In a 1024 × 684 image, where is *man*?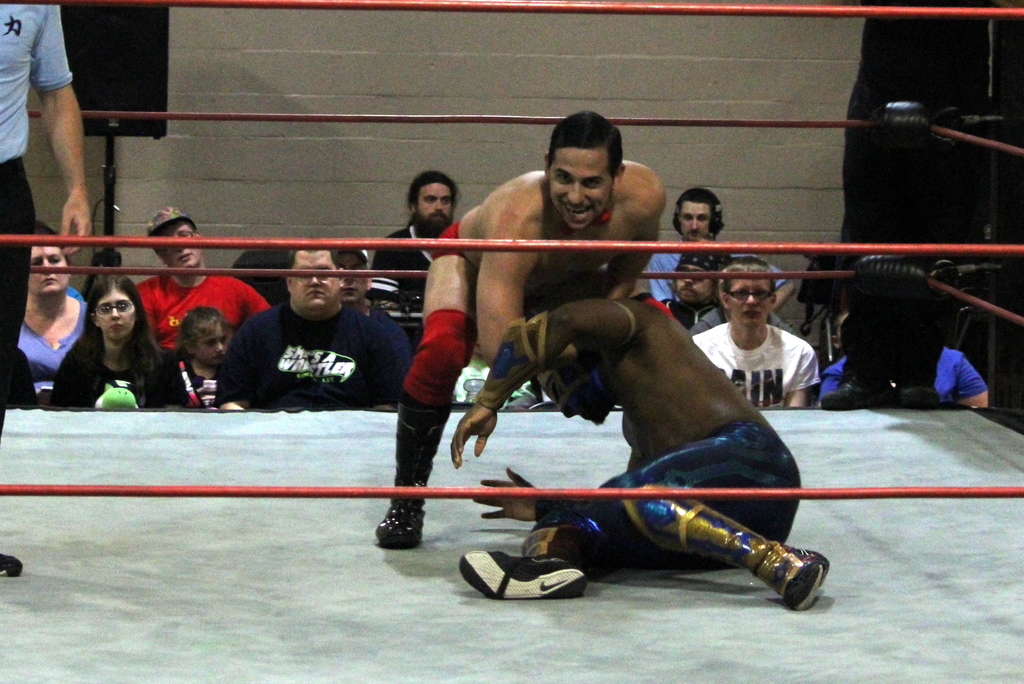
box=[372, 109, 666, 551].
